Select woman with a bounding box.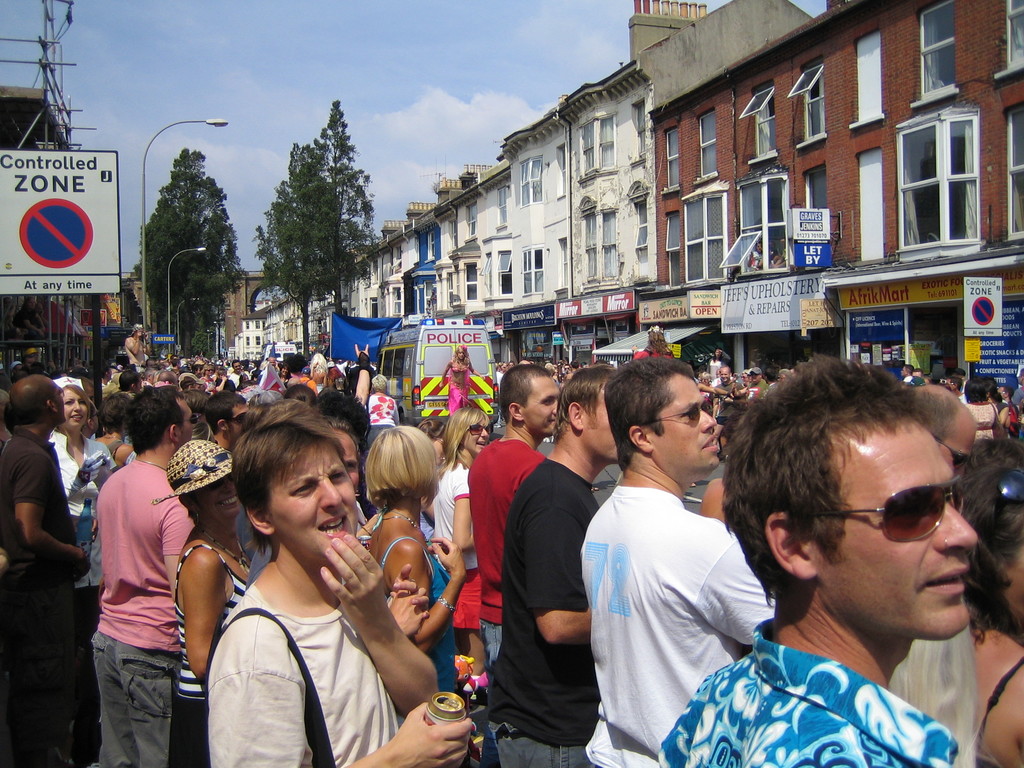
[149, 439, 259, 767].
